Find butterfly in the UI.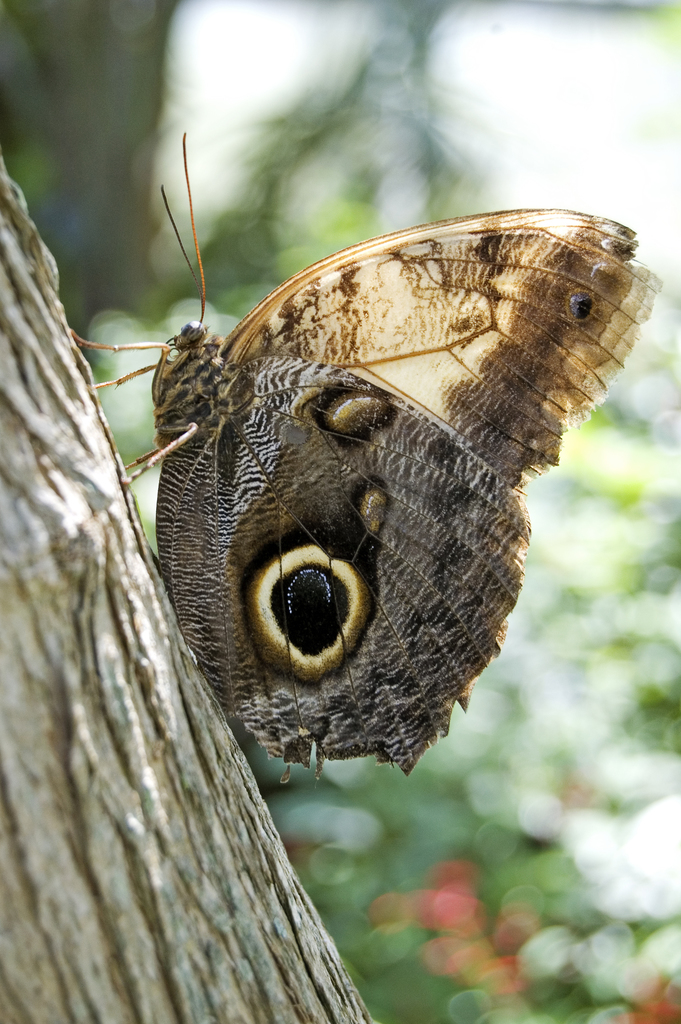
UI element at [x1=47, y1=131, x2=673, y2=807].
